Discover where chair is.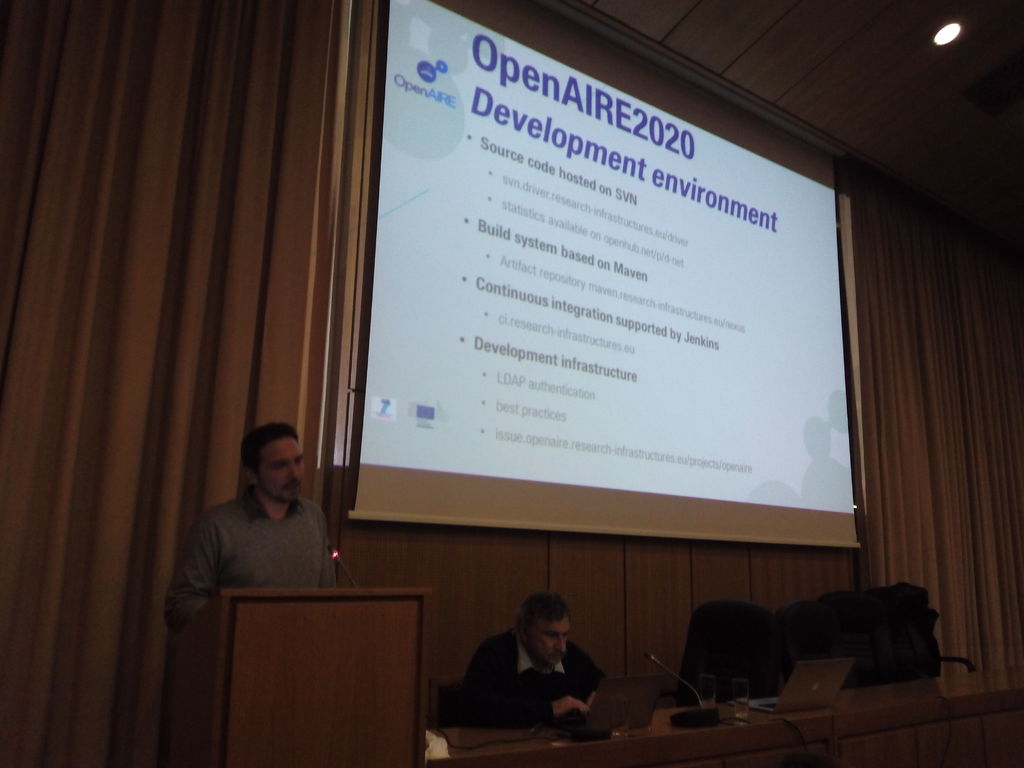
Discovered at (656,602,781,712).
